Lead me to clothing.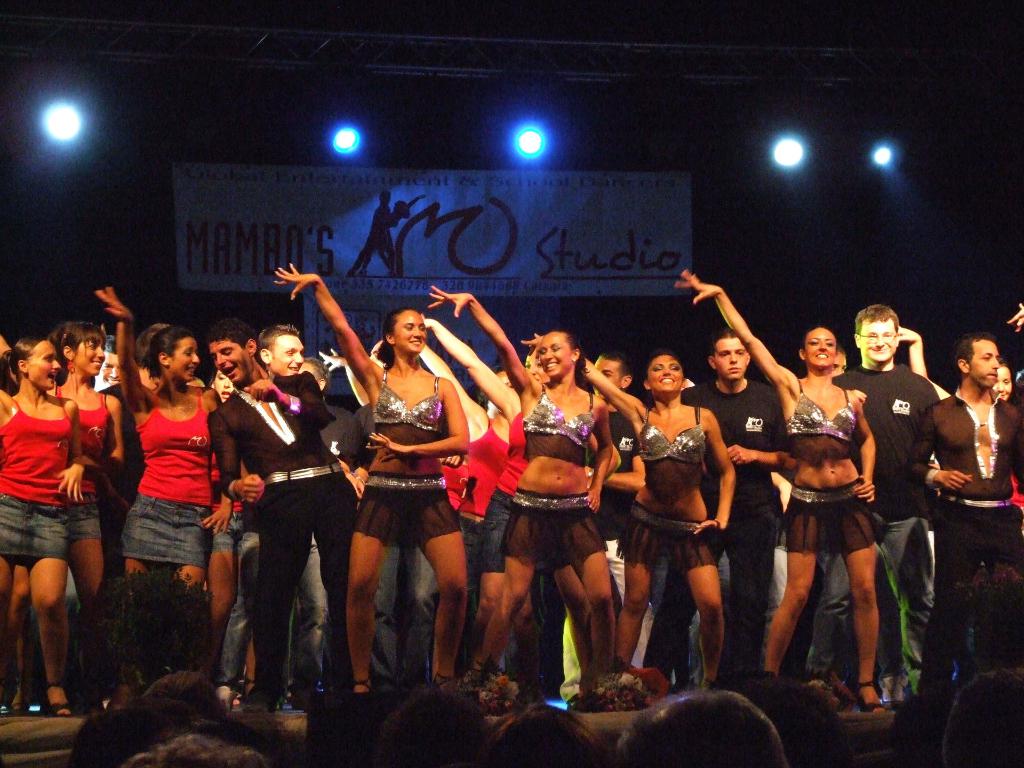
Lead to crop(429, 404, 504, 635).
